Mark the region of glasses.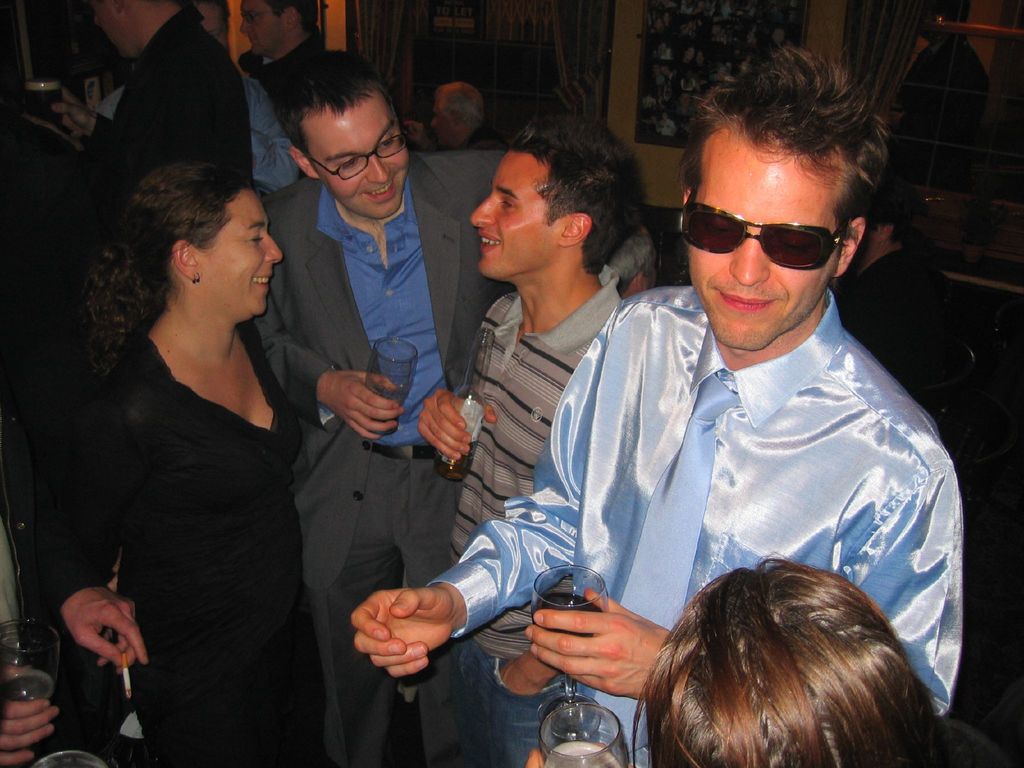
Region: box=[300, 122, 412, 182].
